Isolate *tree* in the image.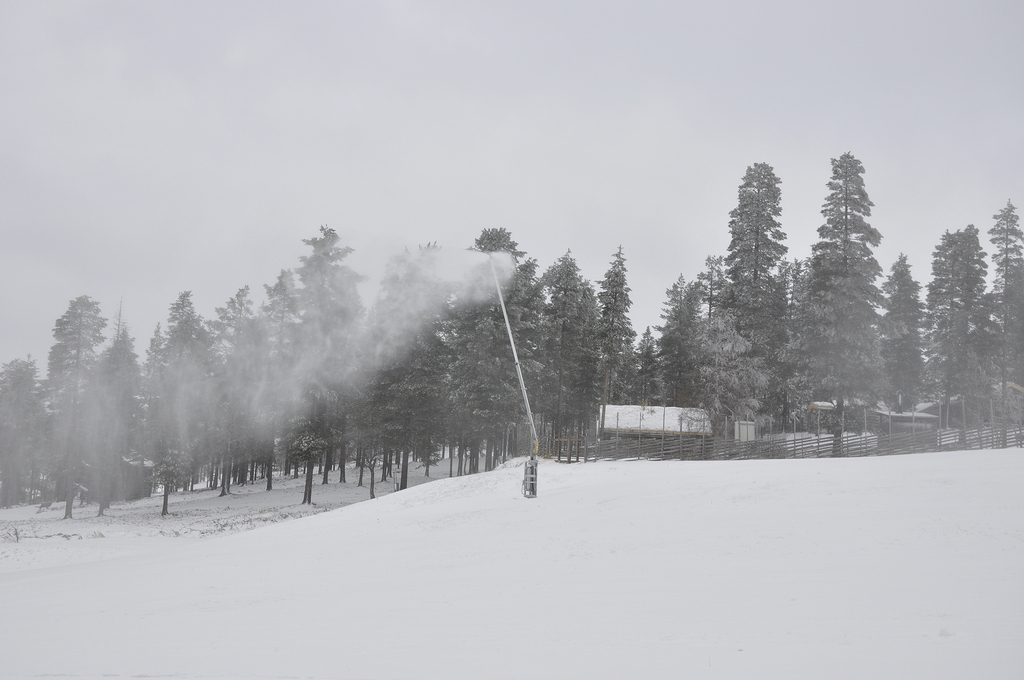
Isolated region: pyautogui.locateOnScreen(810, 134, 905, 411).
